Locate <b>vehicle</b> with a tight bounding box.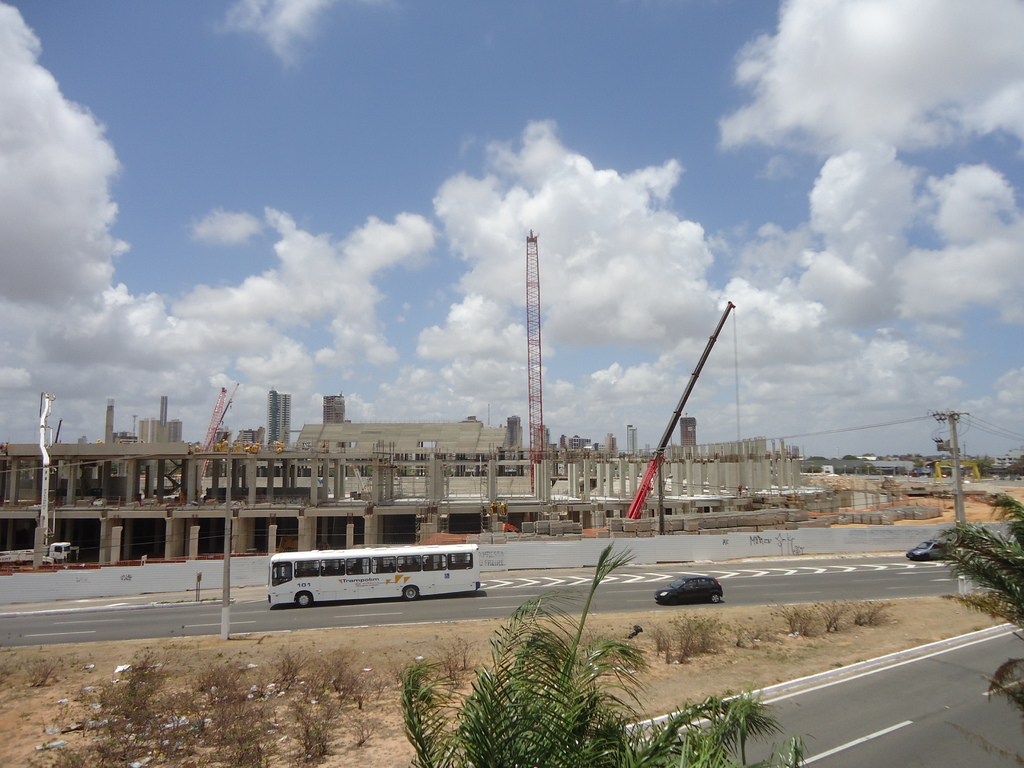
(left=0, top=539, right=78, bottom=564).
